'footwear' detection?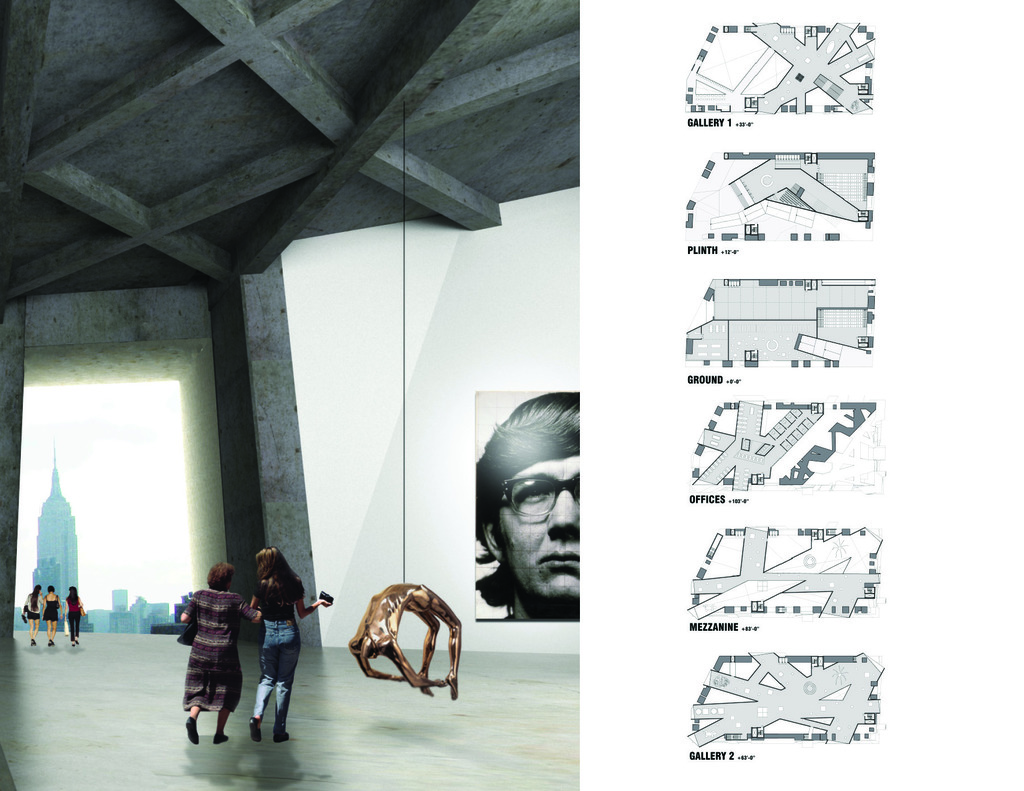
Rect(188, 720, 200, 749)
